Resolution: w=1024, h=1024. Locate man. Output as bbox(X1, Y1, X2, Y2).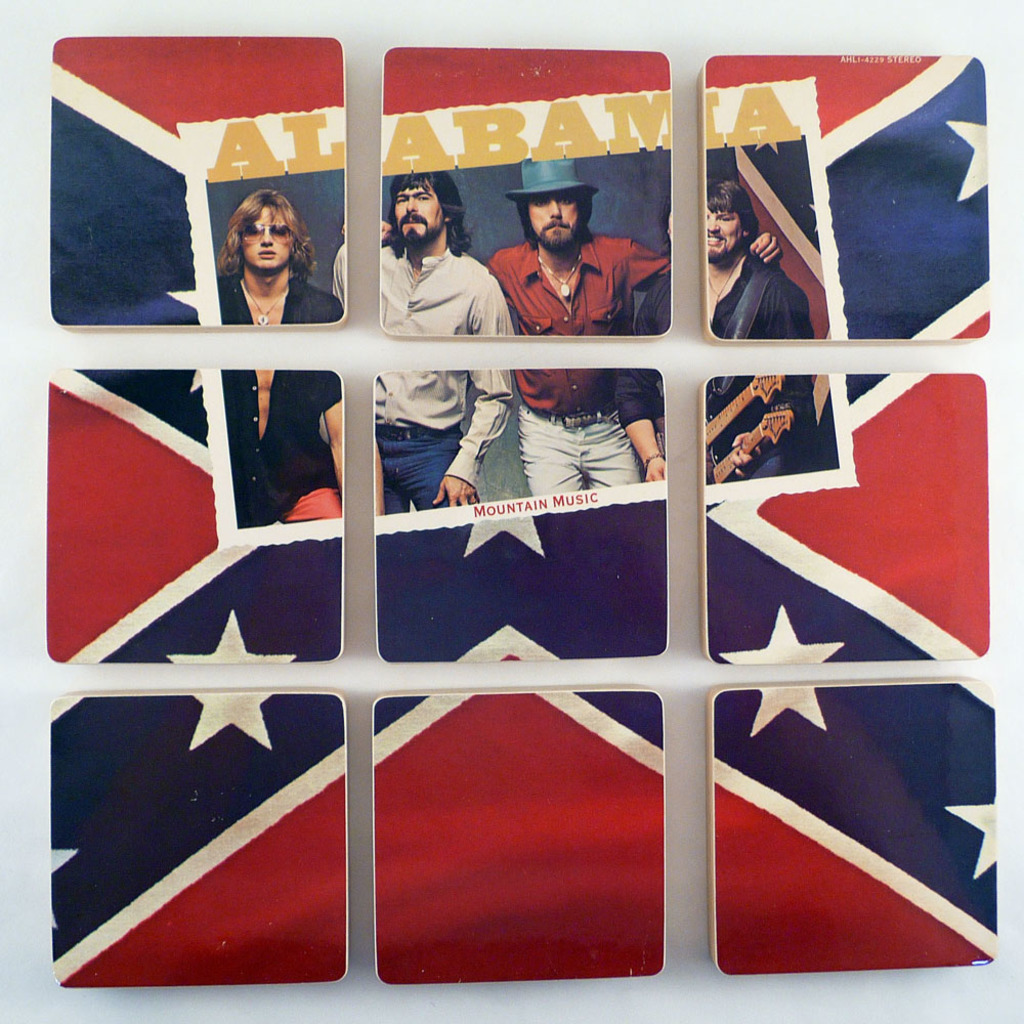
bbox(220, 190, 341, 526).
